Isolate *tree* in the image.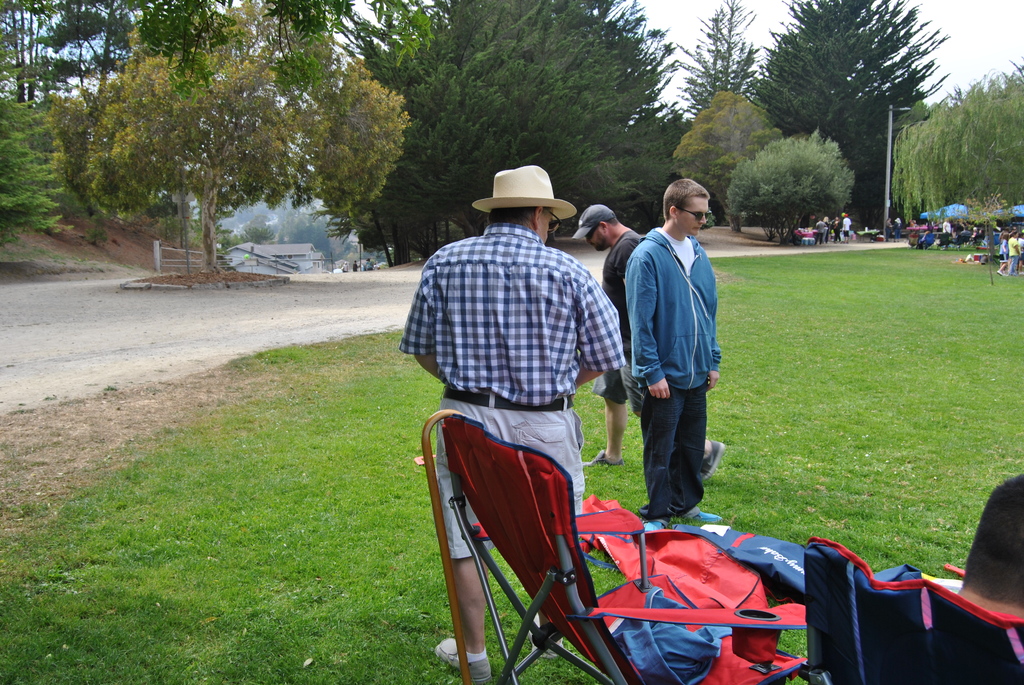
Isolated region: BBox(721, 125, 852, 239).
